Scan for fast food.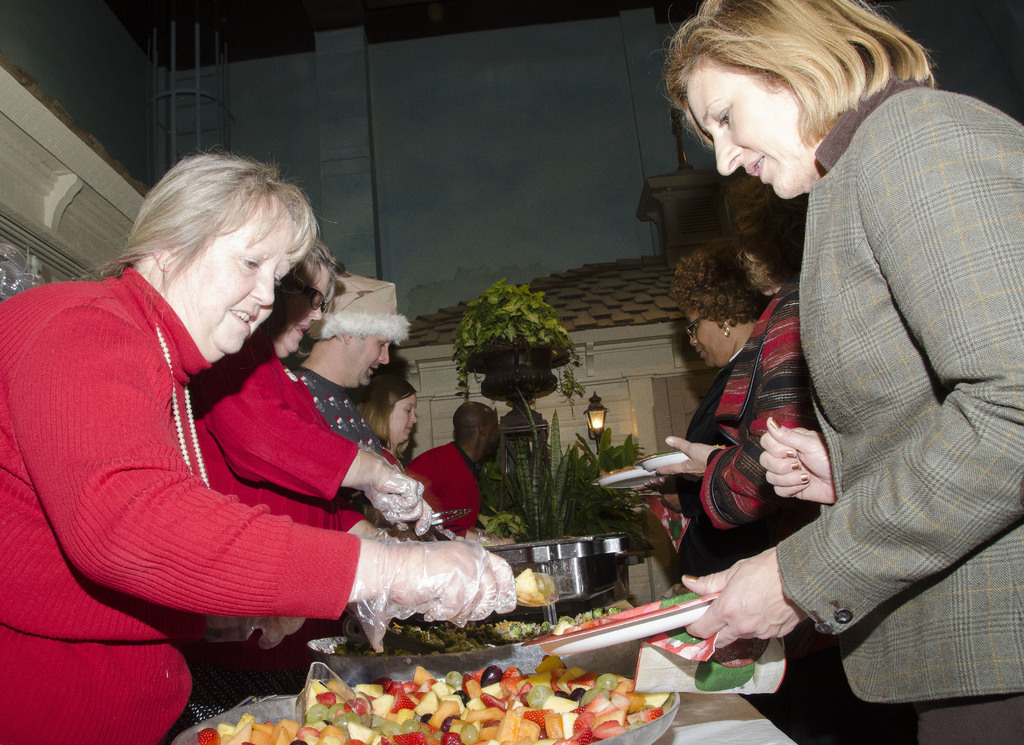
Scan result: 375 593 631 663.
